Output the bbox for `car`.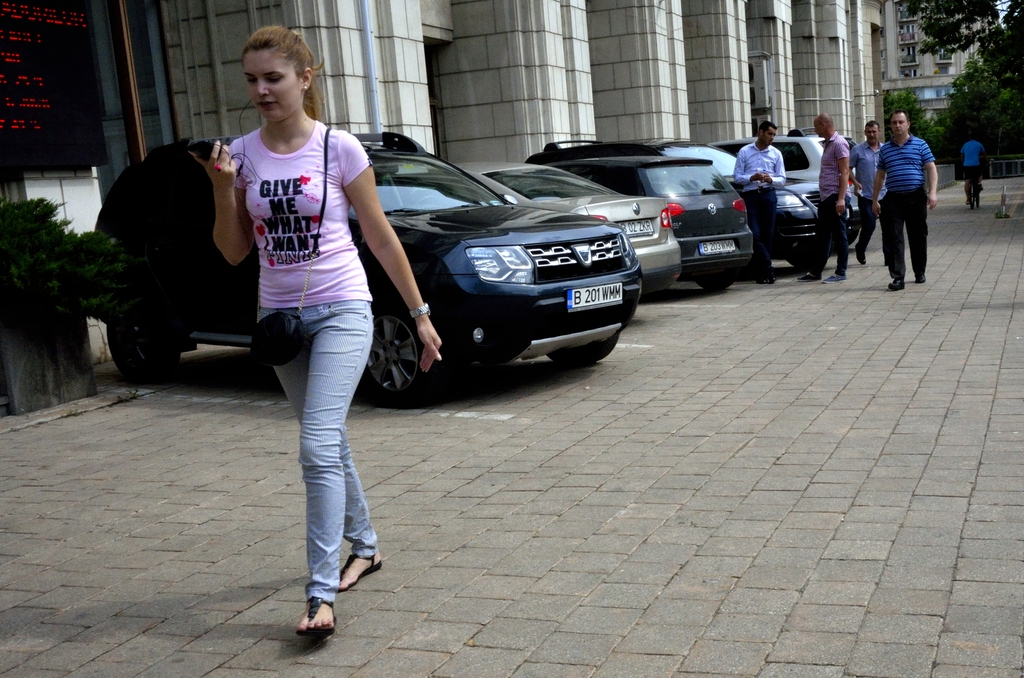
locate(441, 154, 681, 305).
